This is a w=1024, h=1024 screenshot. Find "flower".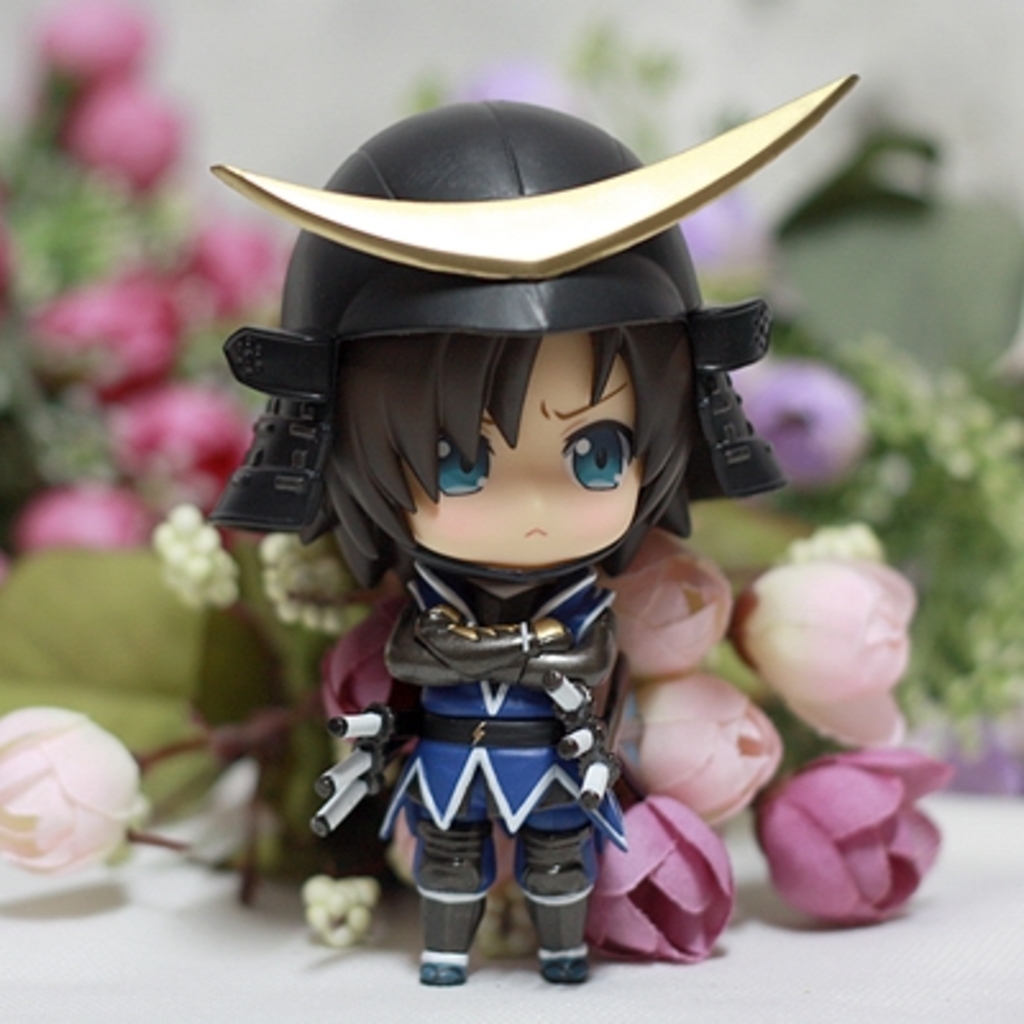
Bounding box: [left=0, top=709, right=143, bottom=873].
